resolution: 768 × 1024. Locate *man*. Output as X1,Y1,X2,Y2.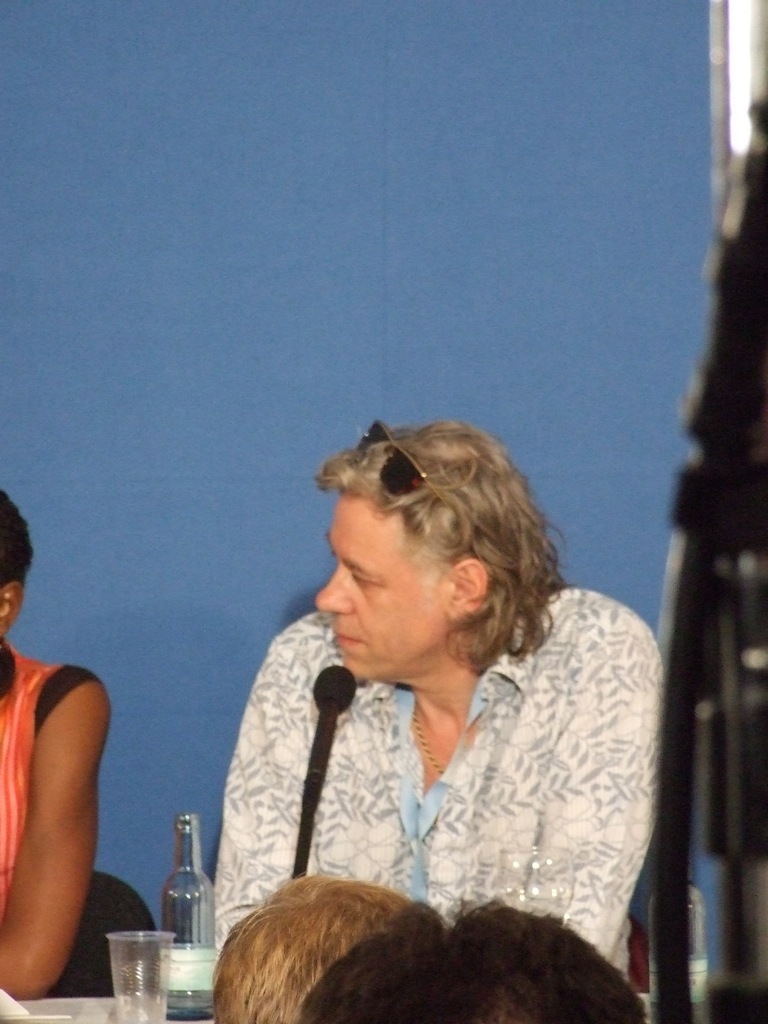
0,486,112,1006.
